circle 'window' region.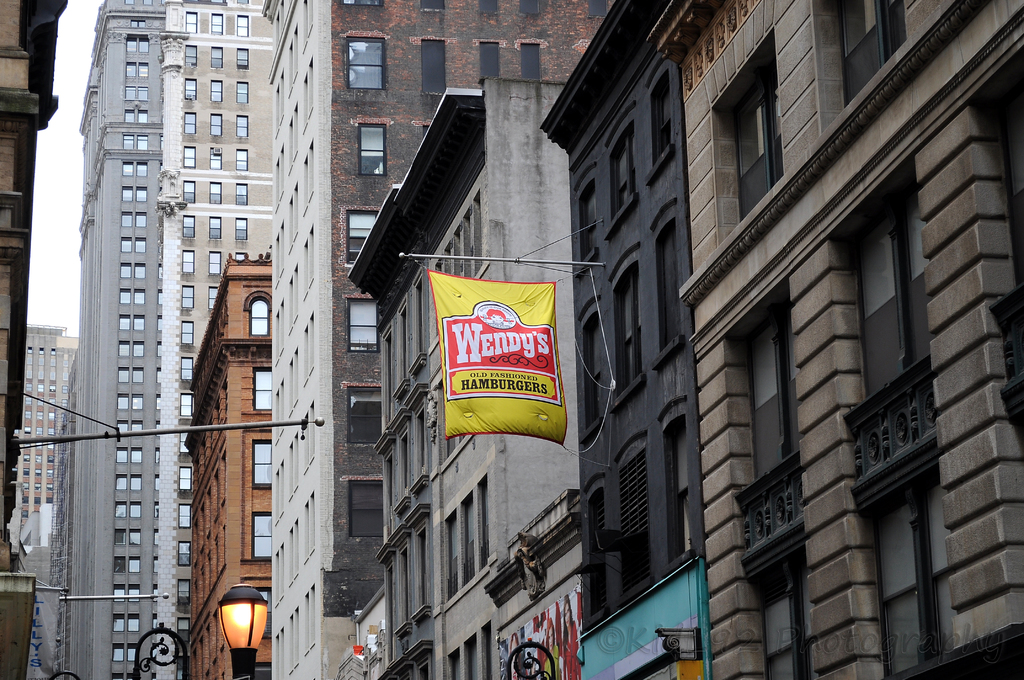
Region: l=657, t=88, r=671, b=162.
